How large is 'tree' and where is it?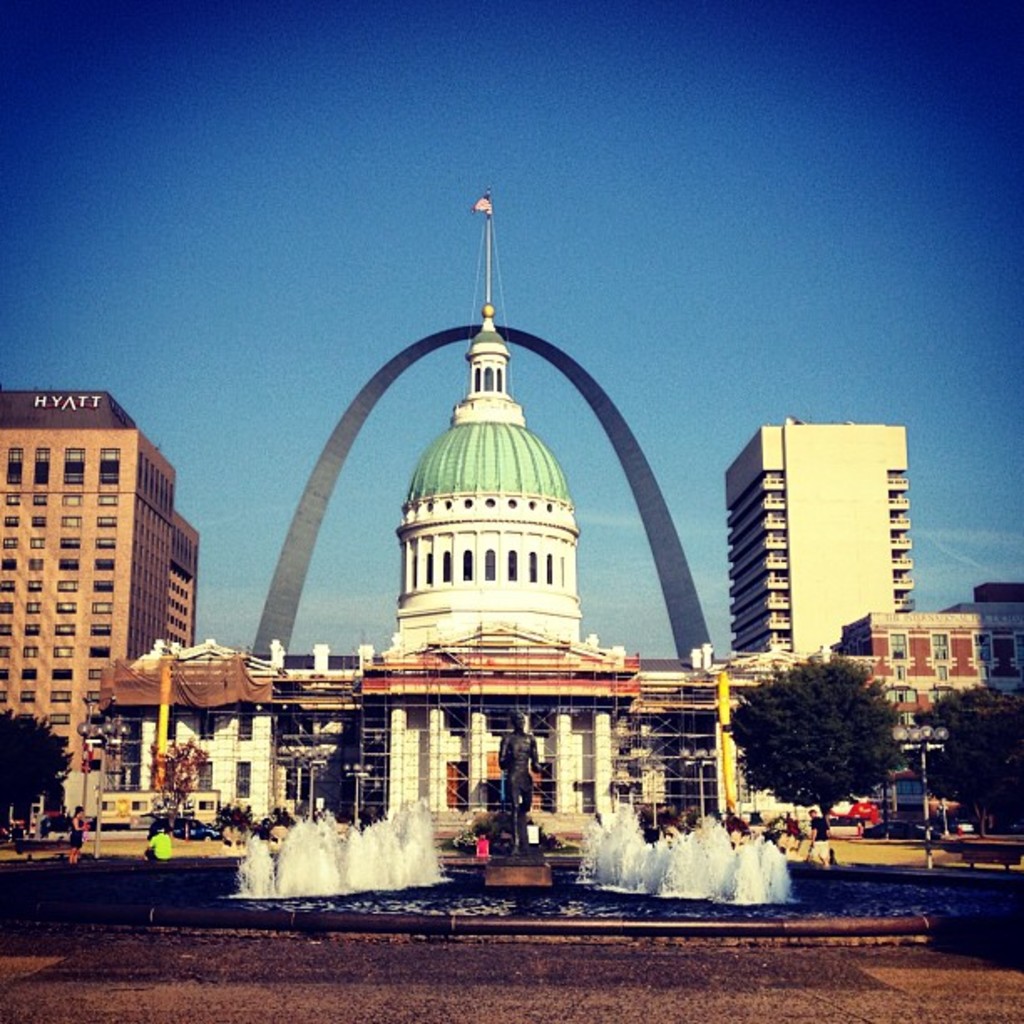
Bounding box: [755,656,920,806].
